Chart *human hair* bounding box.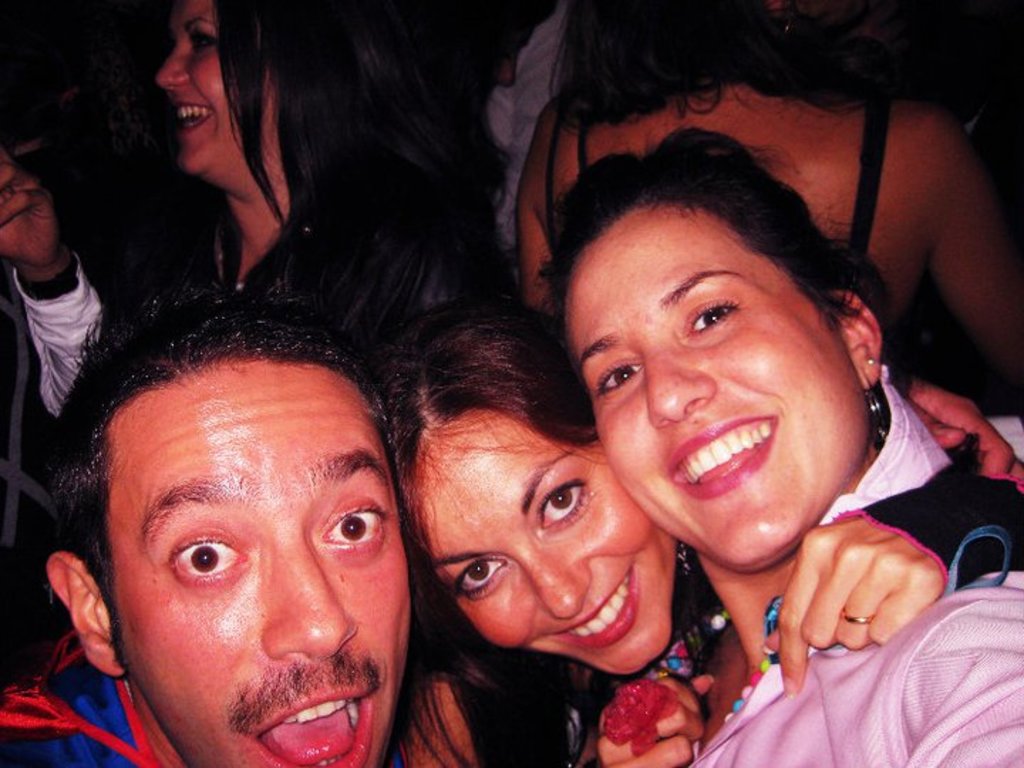
Charted: select_region(525, 119, 914, 430).
